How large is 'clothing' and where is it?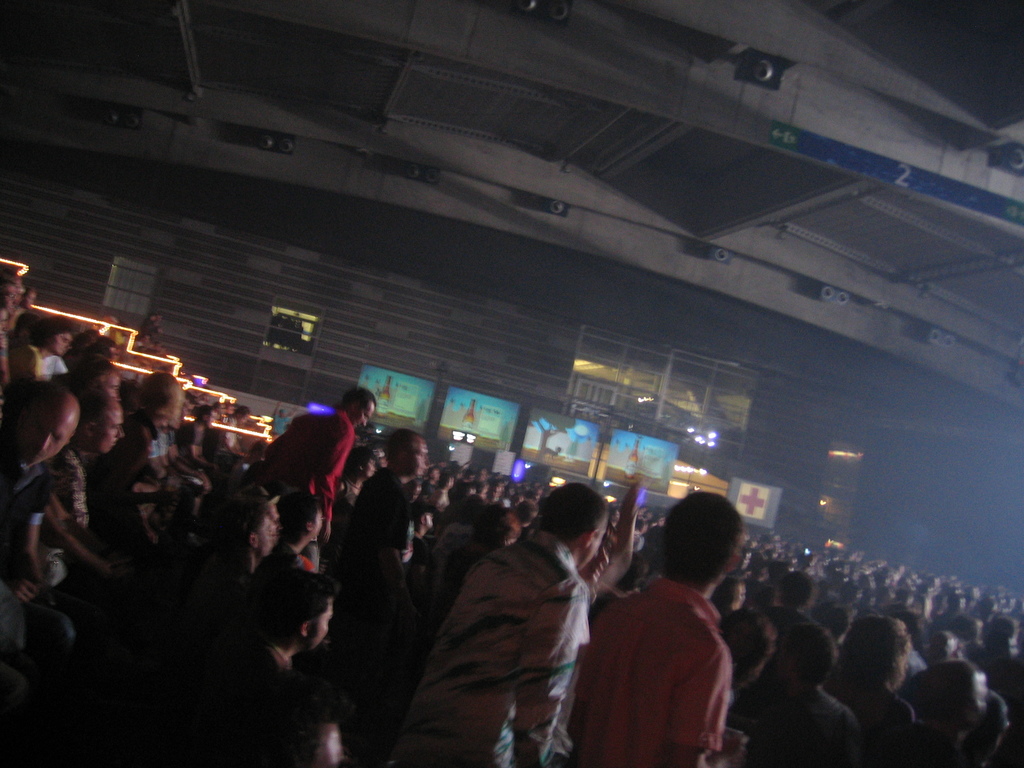
Bounding box: (0,454,48,585).
